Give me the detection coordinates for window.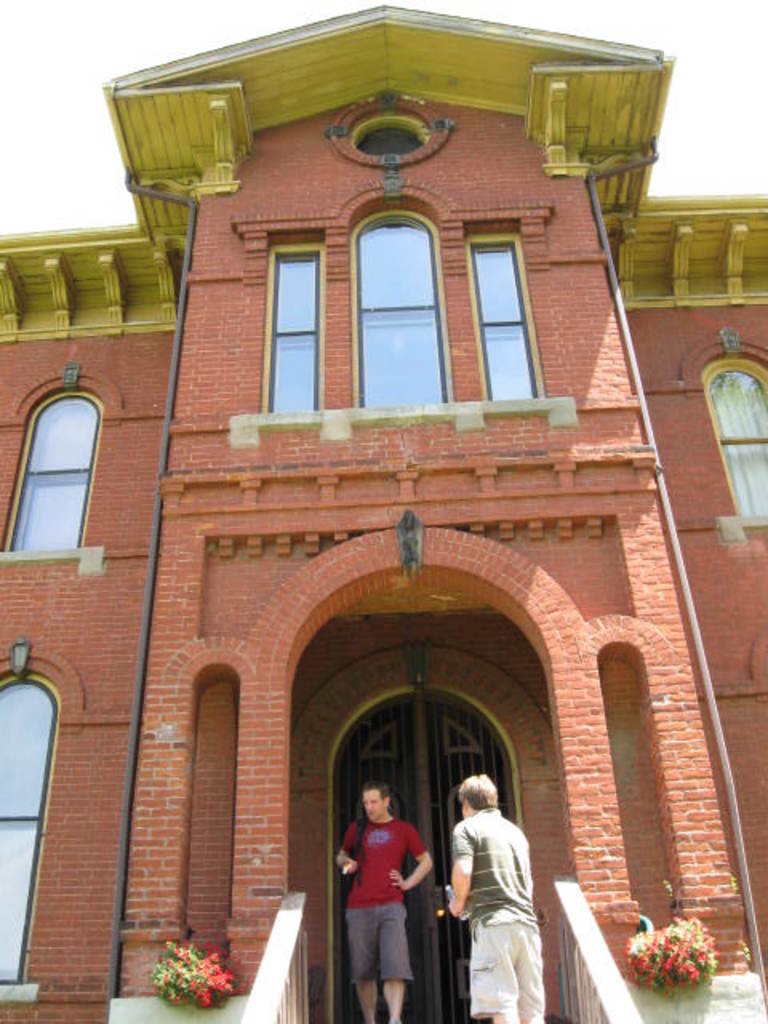
crop(355, 208, 446, 411).
